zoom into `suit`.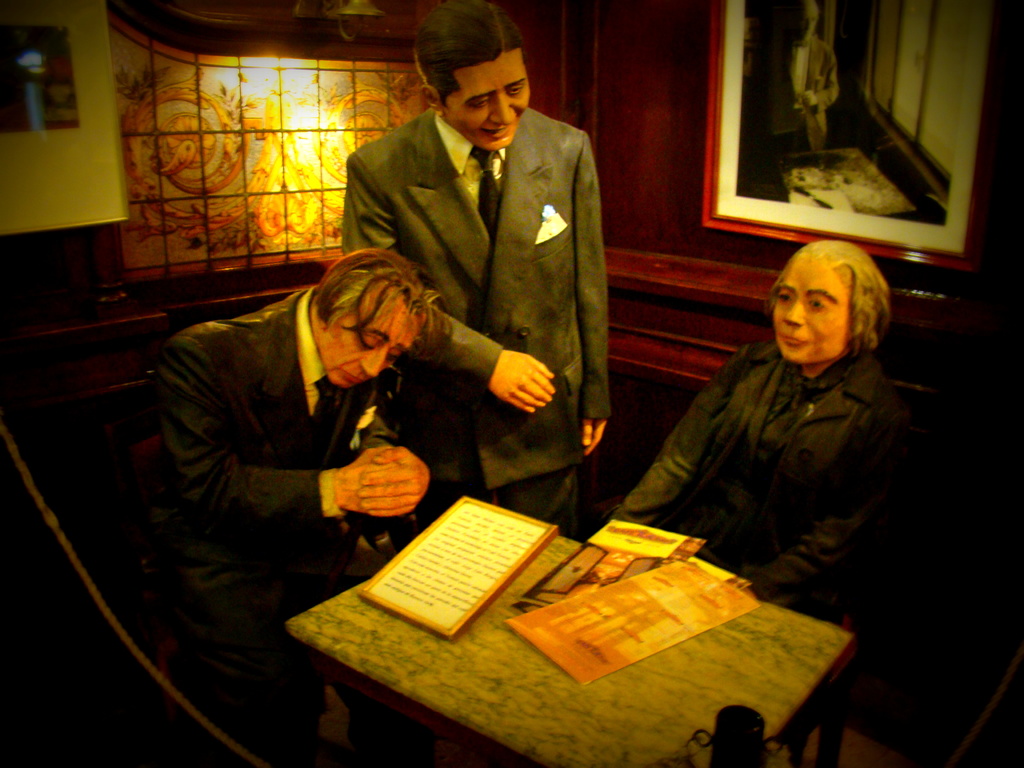
Zoom target: Rect(356, 4, 623, 552).
